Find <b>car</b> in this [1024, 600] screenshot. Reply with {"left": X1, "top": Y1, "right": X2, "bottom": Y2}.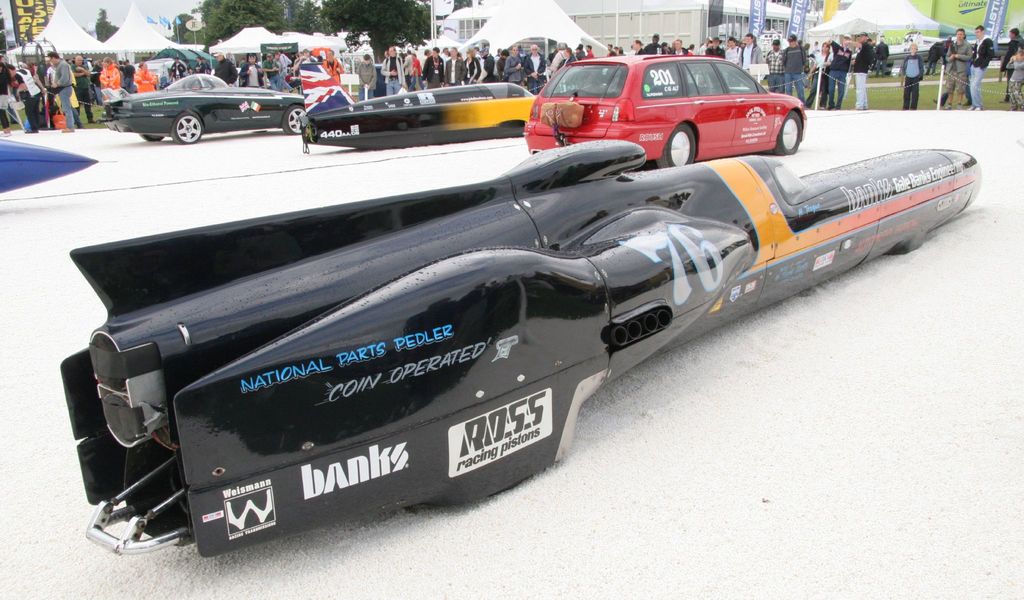
{"left": 60, "top": 140, "right": 986, "bottom": 562}.
